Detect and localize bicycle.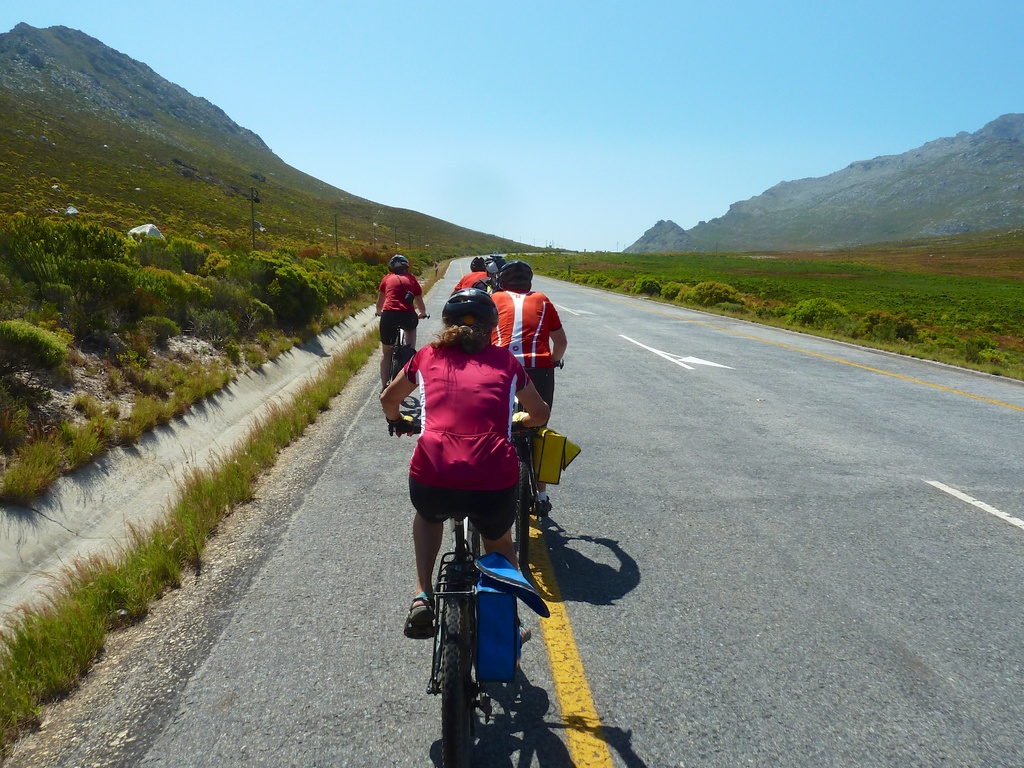
Localized at pyautogui.locateOnScreen(511, 360, 564, 577).
